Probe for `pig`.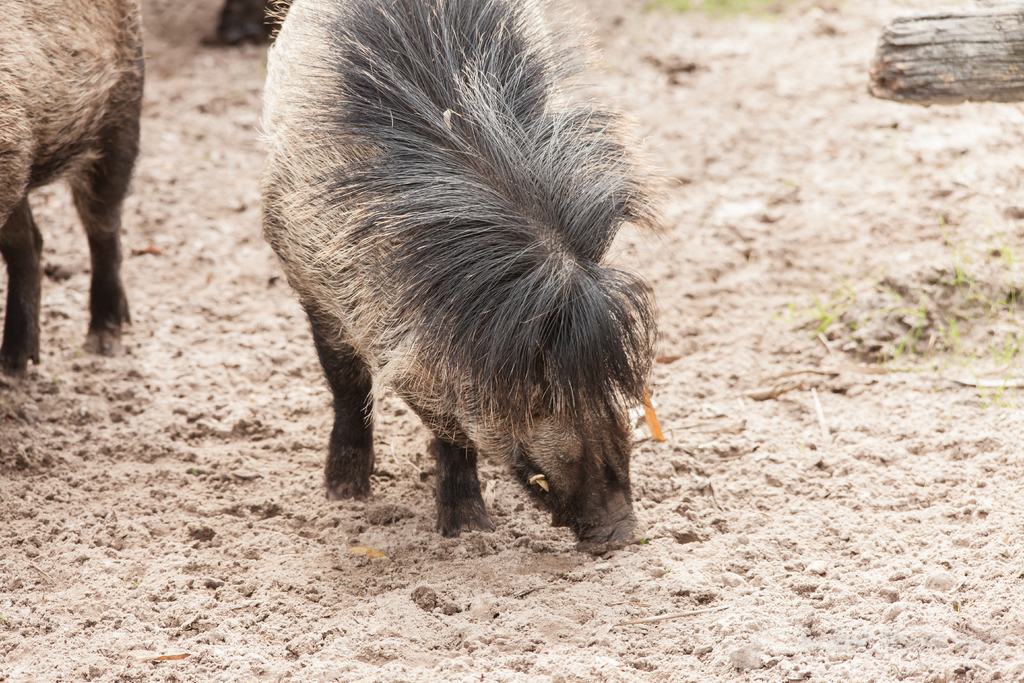
Probe result: x1=259 y1=0 x2=689 y2=561.
